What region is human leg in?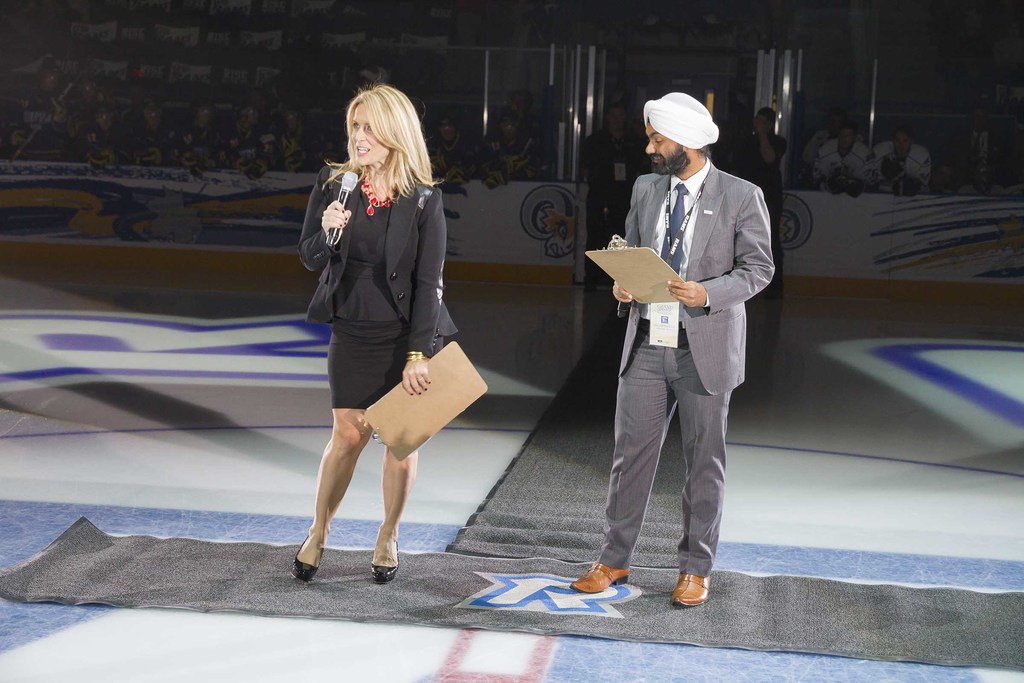
Rect(669, 350, 730, 604).
